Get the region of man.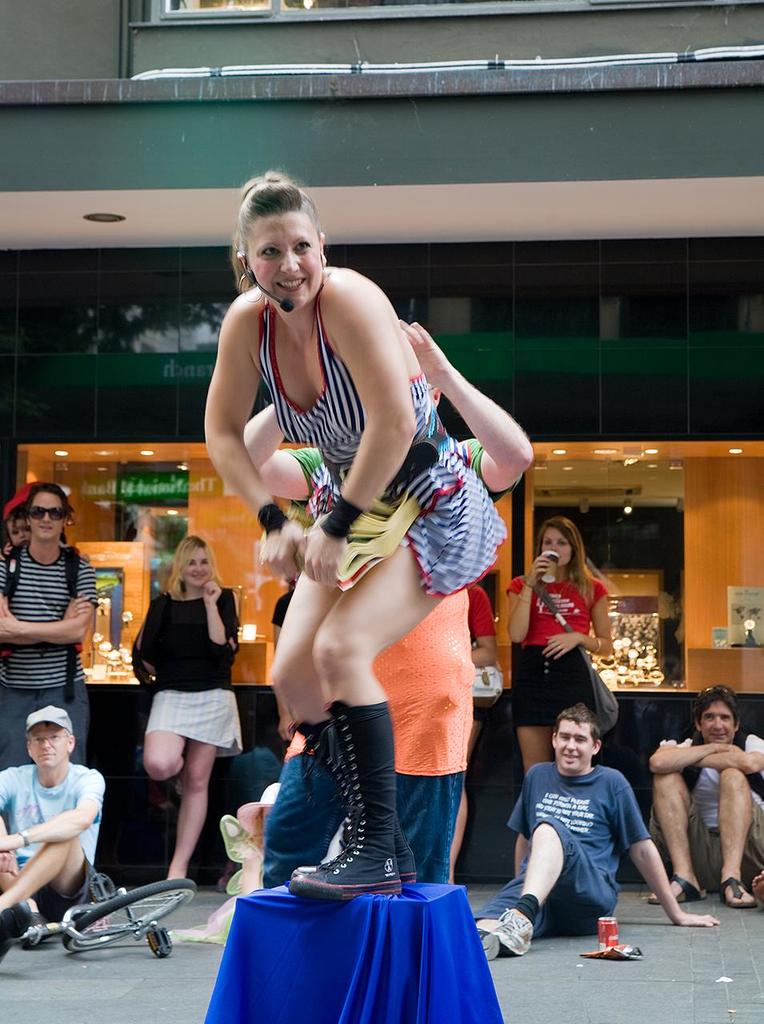
{"x1": 643, "y1": 686, "x2": 763, "y2": 908}.
